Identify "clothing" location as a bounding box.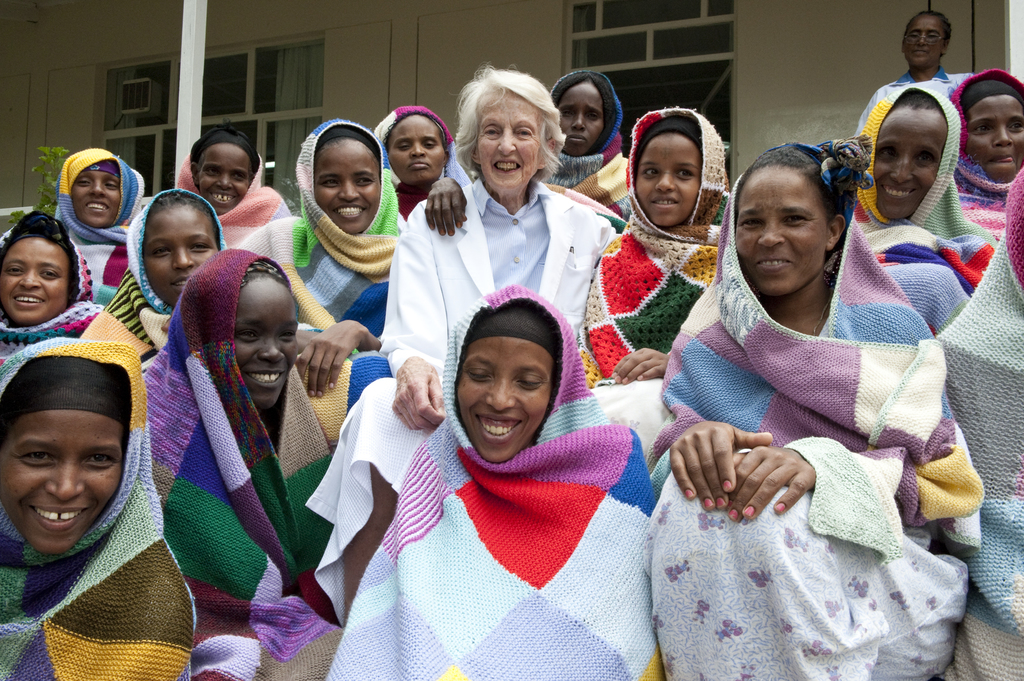
[0,334,198,680].
